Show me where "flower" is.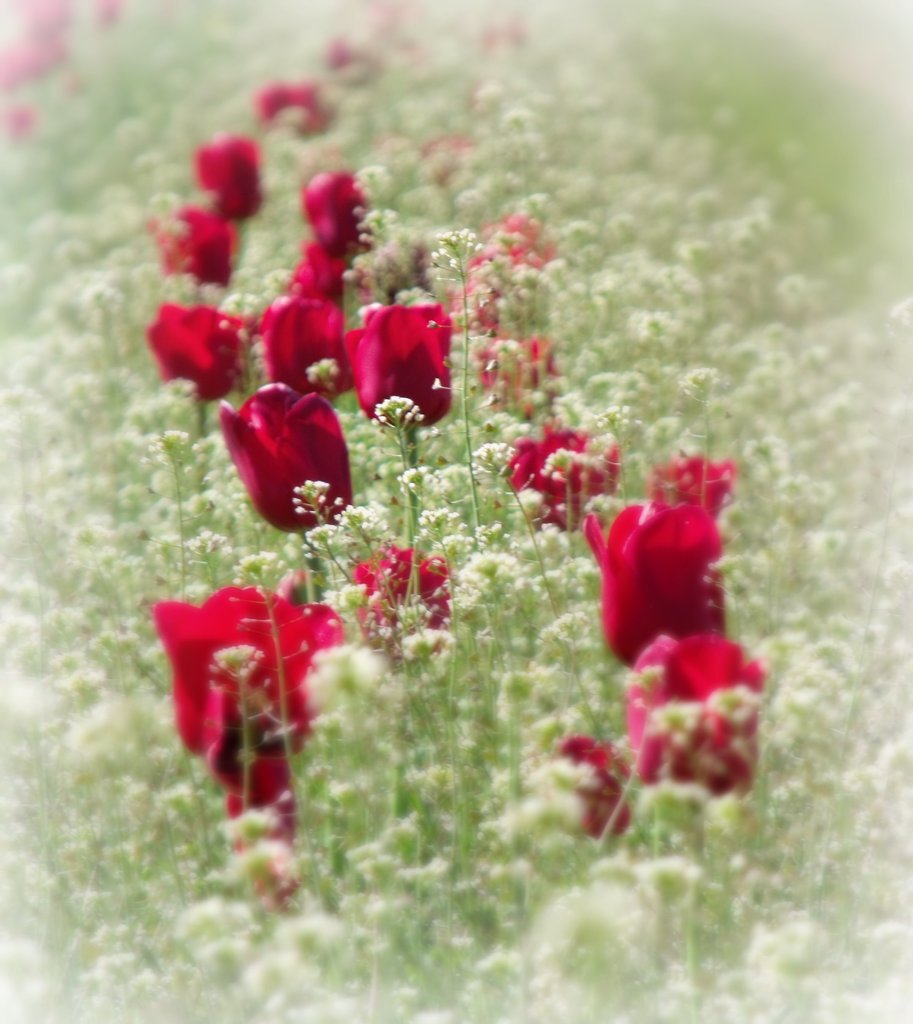
"flower" is at left=285, top=240, right=344, bottom=310.
